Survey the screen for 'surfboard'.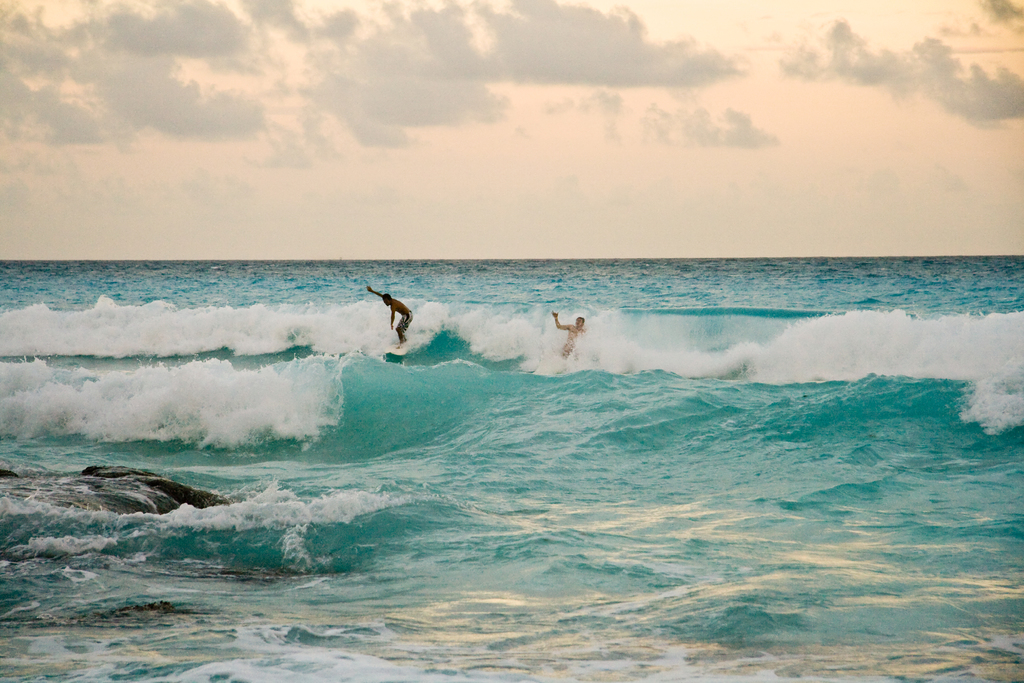
Survey found: 386/343/412/356.
